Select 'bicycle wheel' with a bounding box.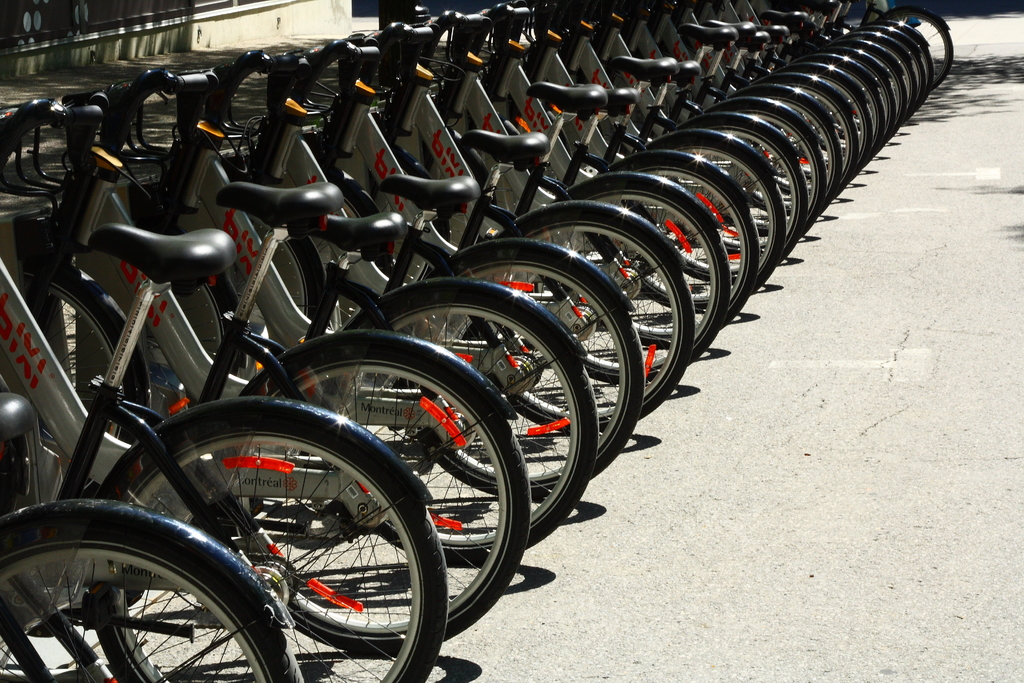
(left=312, top=273, right=605, bottom=567).
